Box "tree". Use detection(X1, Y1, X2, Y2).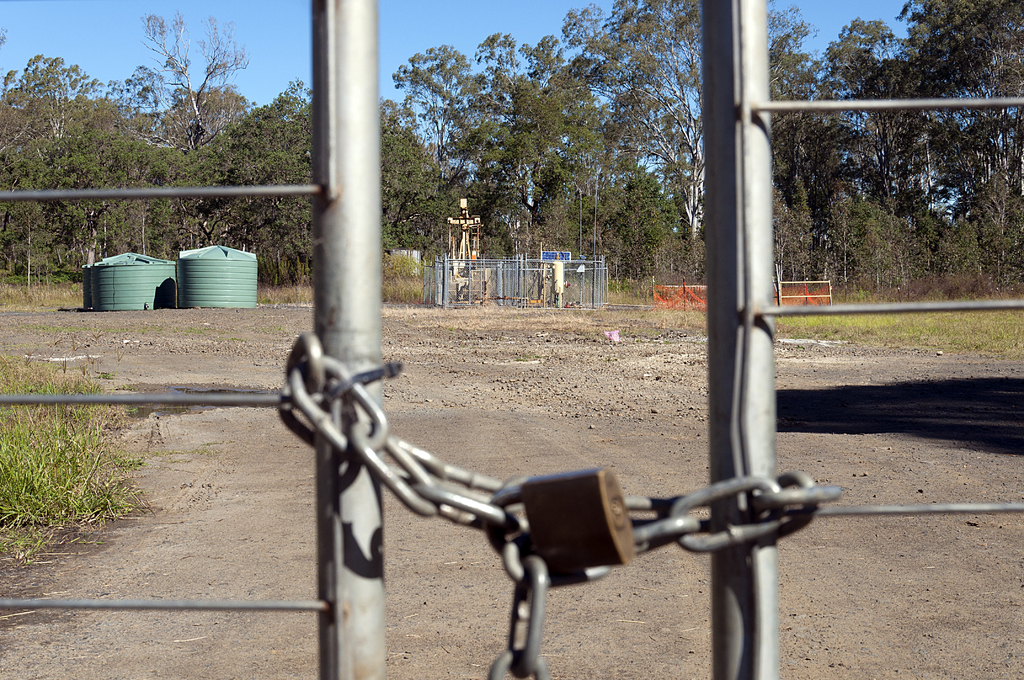
detection(557, 170, 717, 291).
